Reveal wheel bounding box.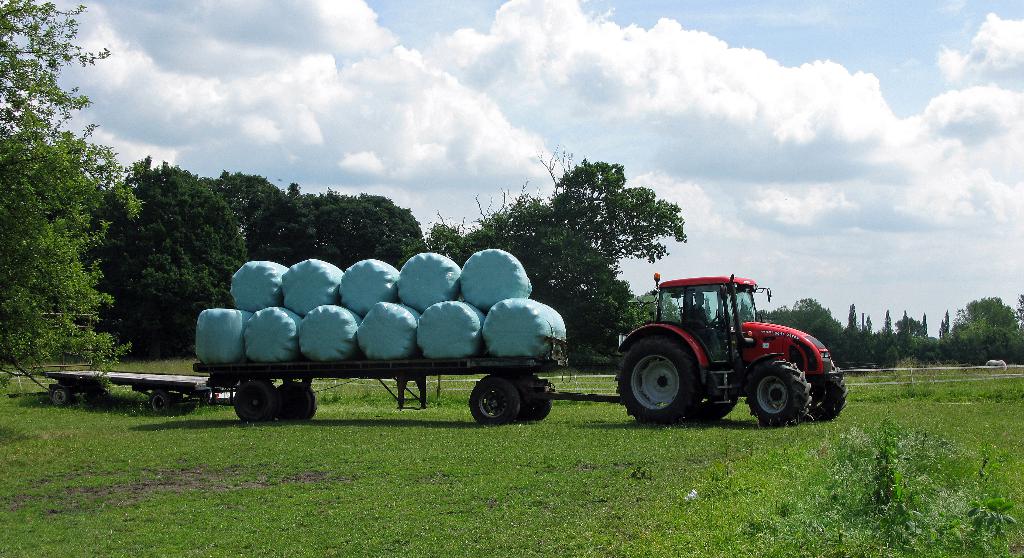
Revealed: 710/312/727/328.
